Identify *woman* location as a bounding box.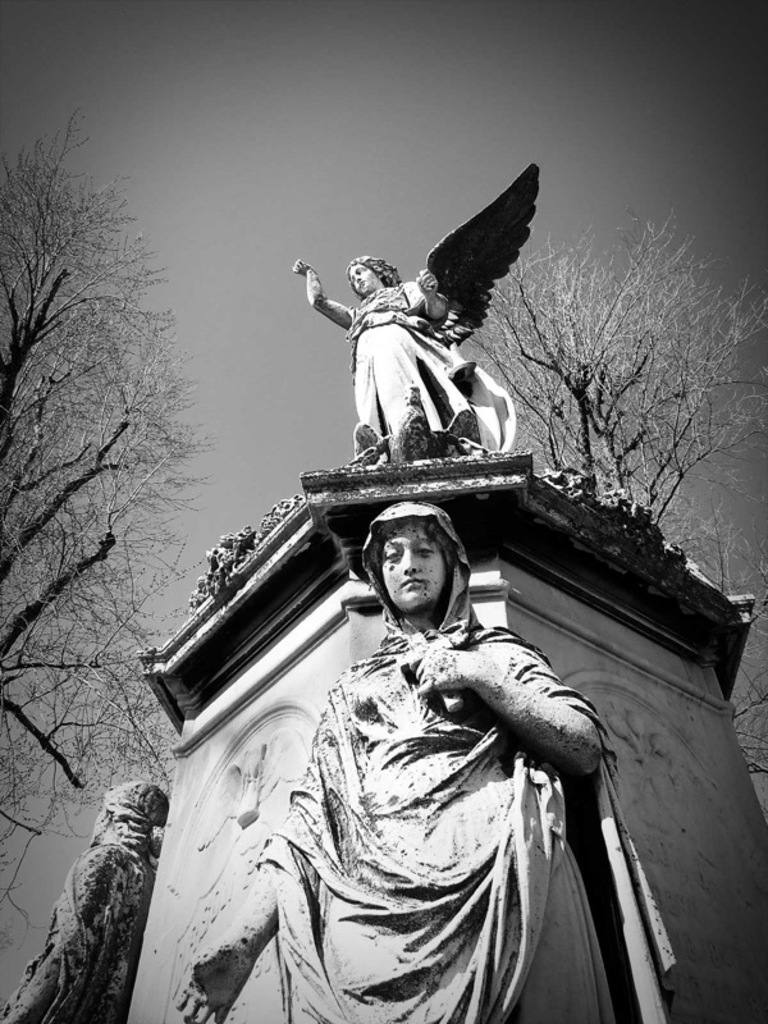
(x1=236, y1=470, x2=634, y2=1023).
